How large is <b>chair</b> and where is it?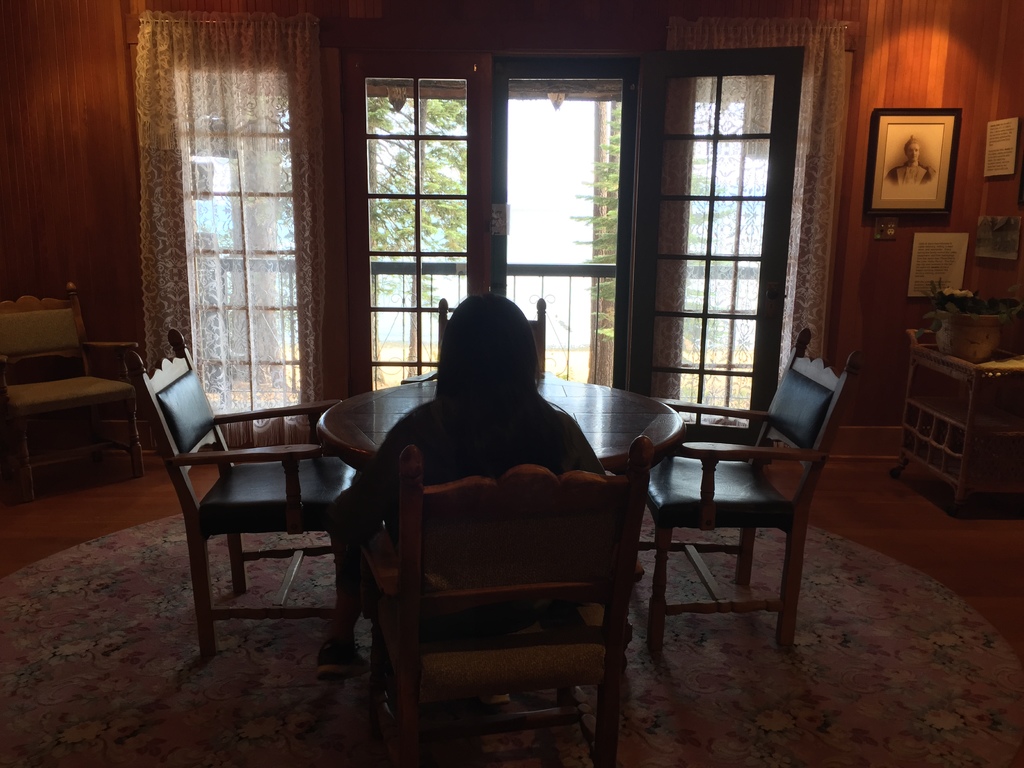
Bounding box: 127/325/362/659.
